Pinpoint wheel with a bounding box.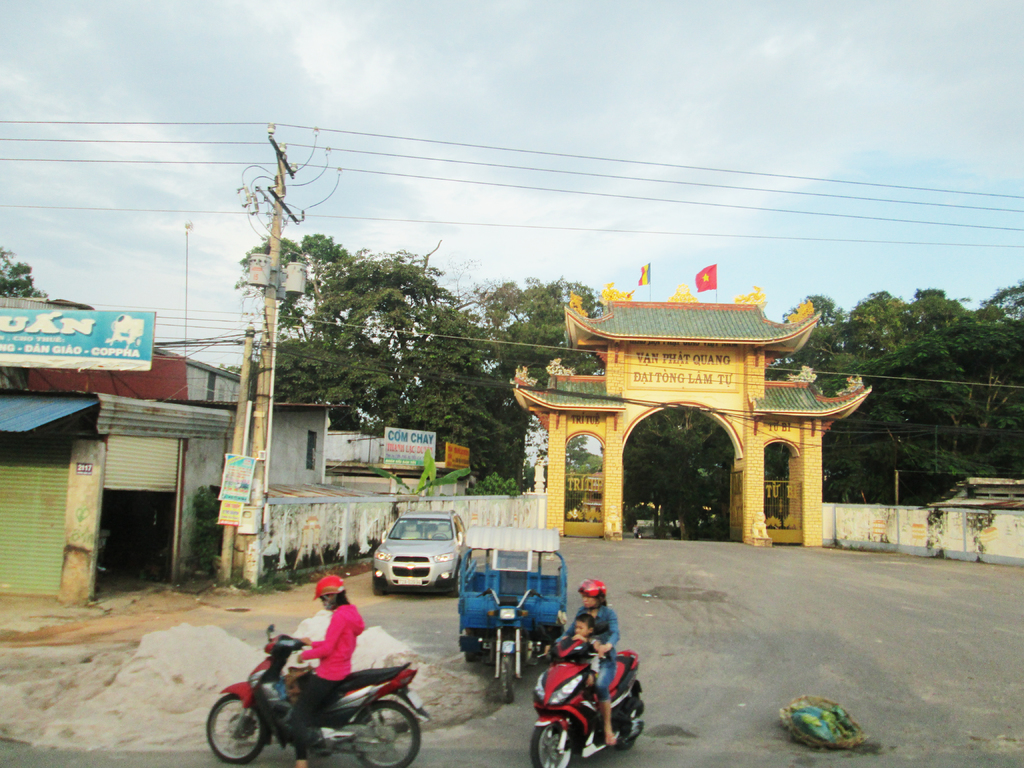
(left=618, top=733, right=639, bottom=750).
